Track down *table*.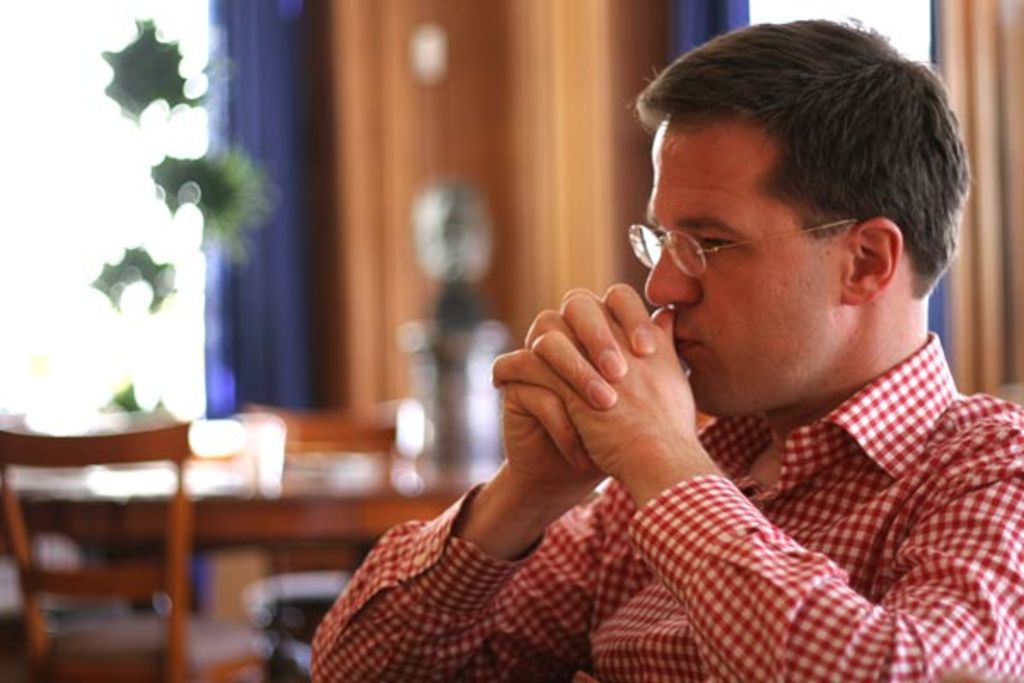
Tracked to [left=0, top=446, right=505, bottom=543].
